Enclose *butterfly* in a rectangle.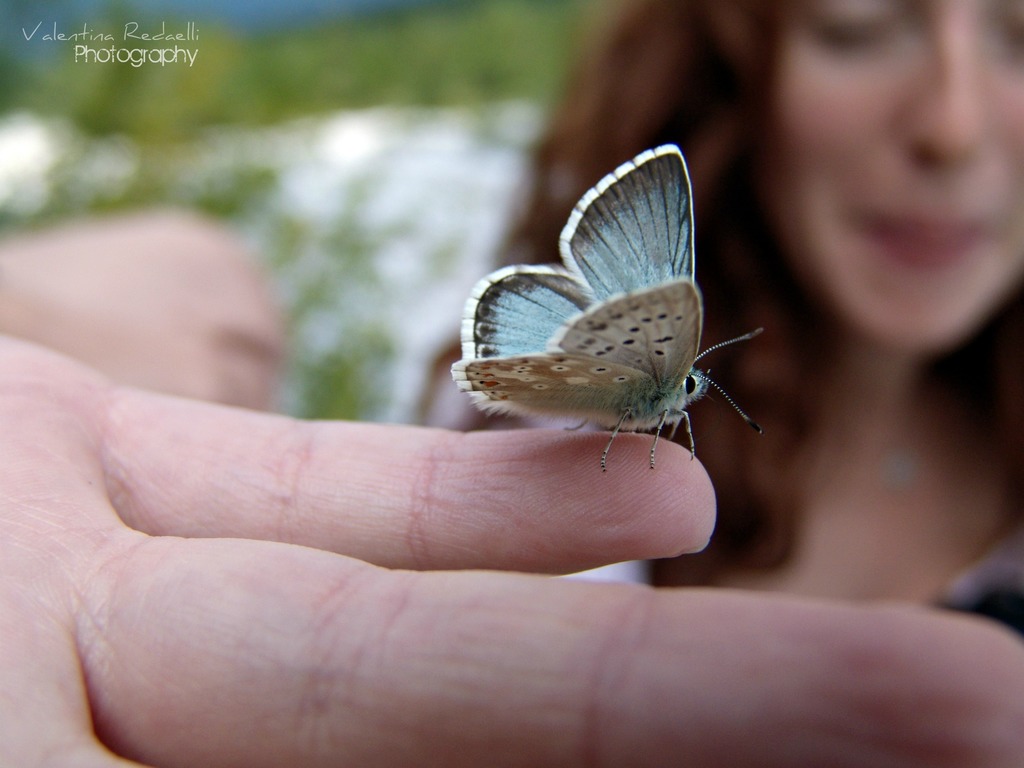
[454, 145, 773, 474].
